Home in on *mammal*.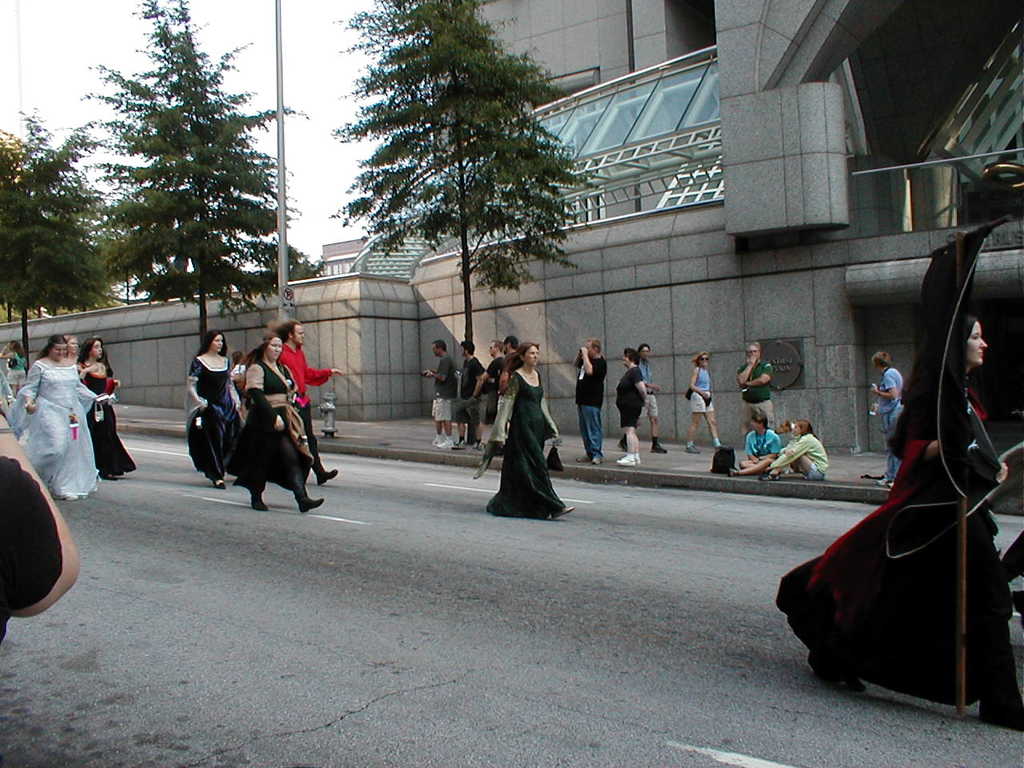
Homed in at 777,421,798,437.
